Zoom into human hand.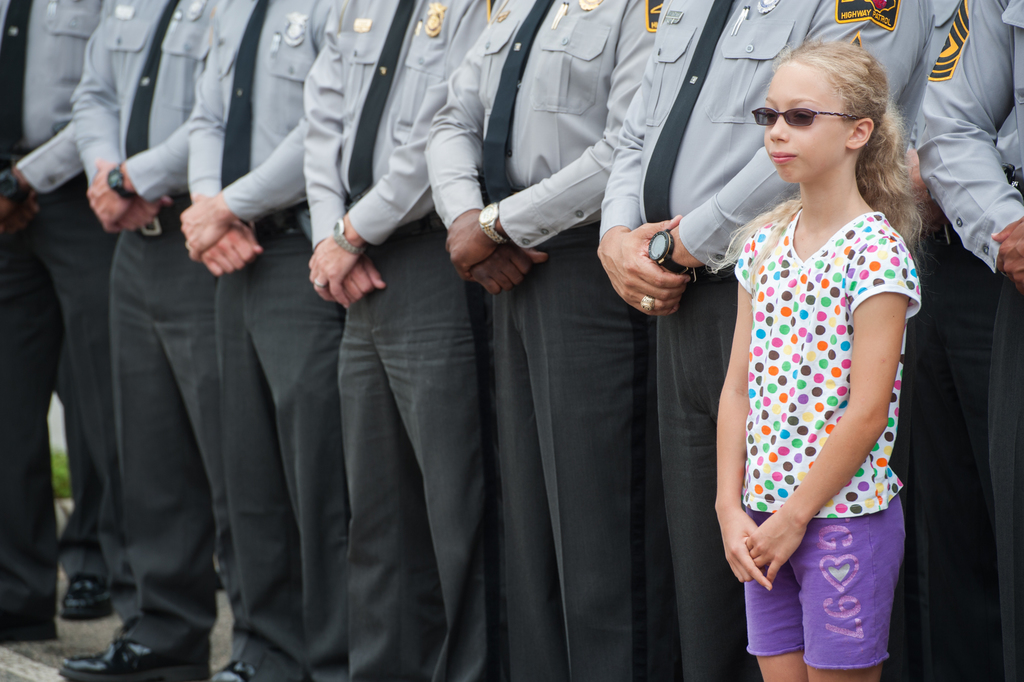
Zoom target: locate(2, 202, 41, 237).
